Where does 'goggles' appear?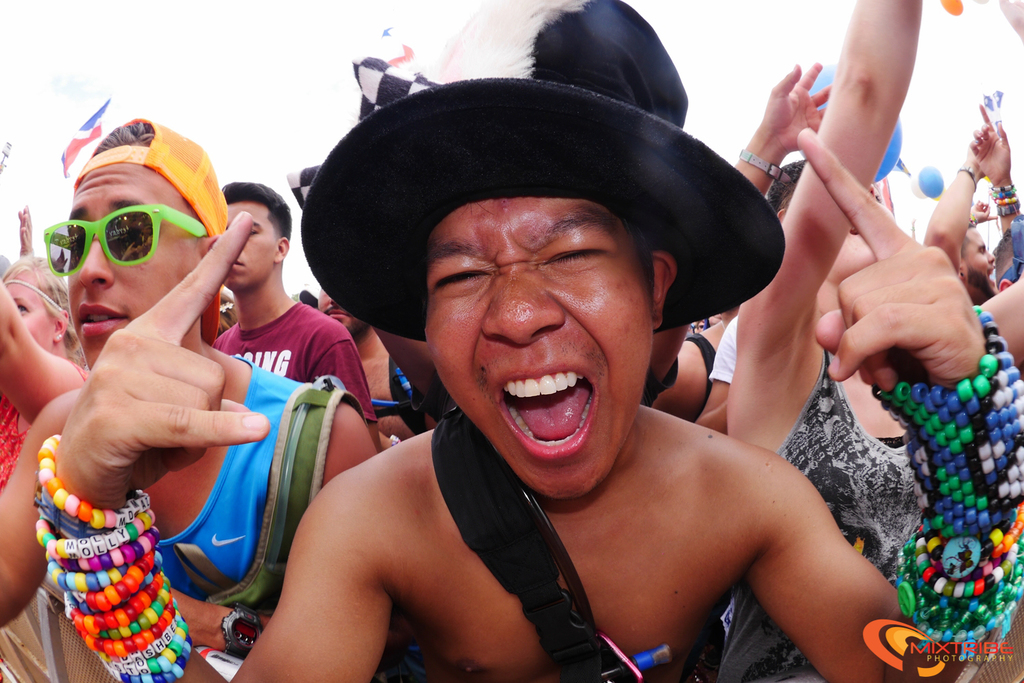
Appears at box=[35, 202, 205, 281].
